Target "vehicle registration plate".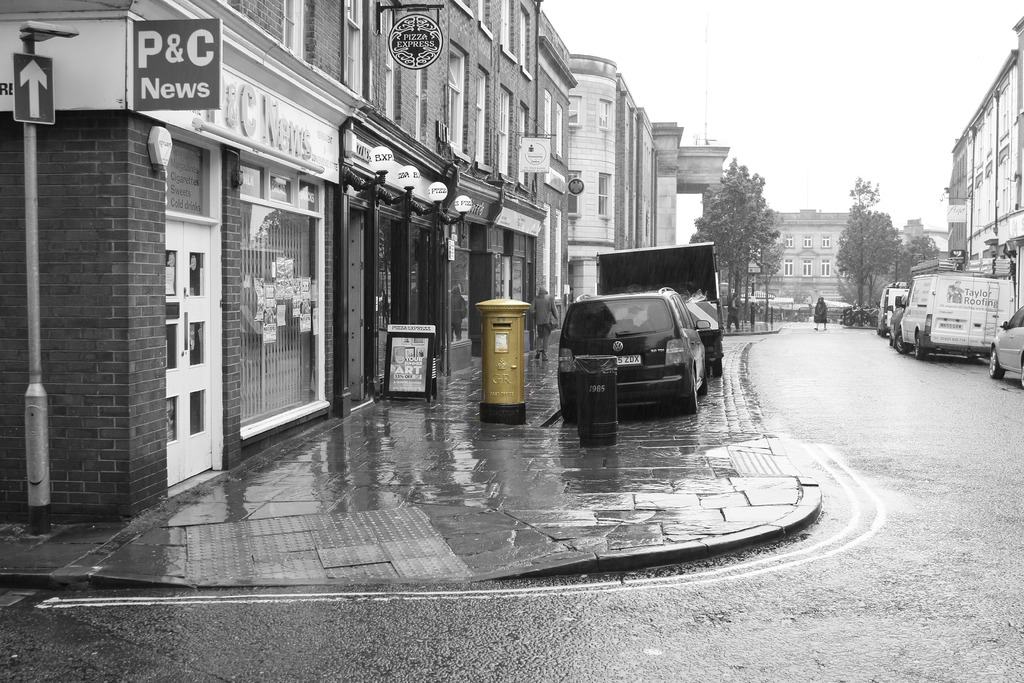
Target region: <bbox>616, 357, 642, 366</bbox>.
